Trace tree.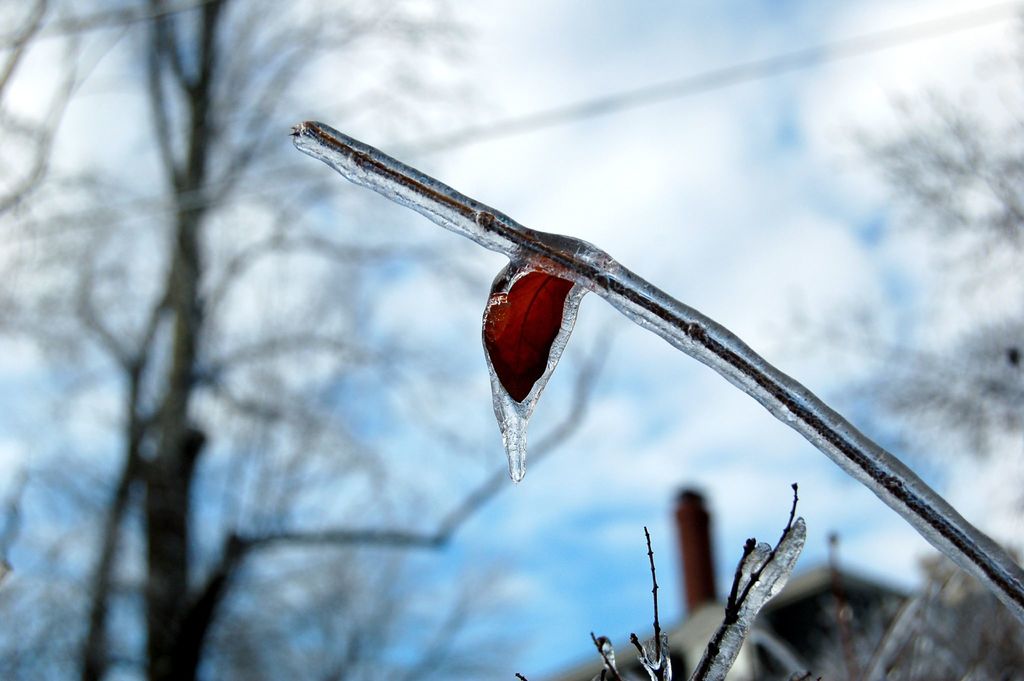
Traced to crop(0, 0, 673, 680).
